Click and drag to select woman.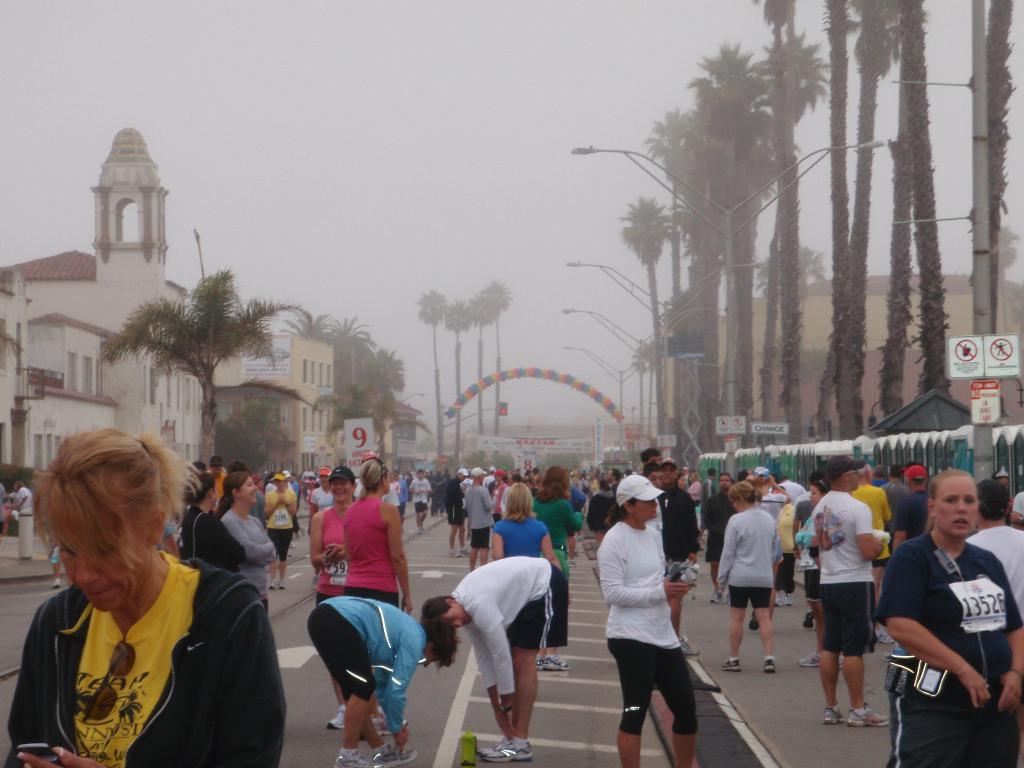
Selection: (left=715, top=479, right=784, bottom=672).
